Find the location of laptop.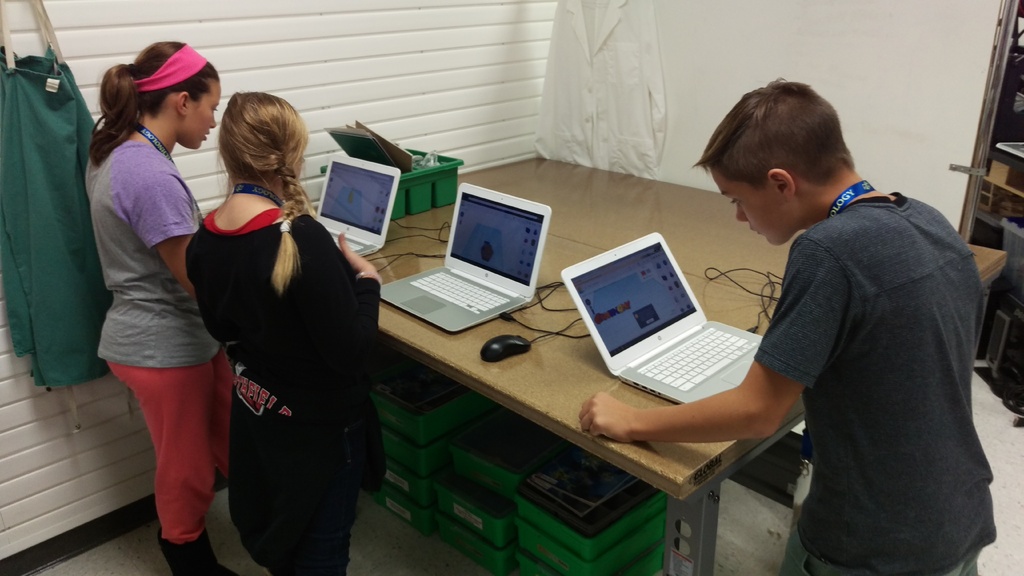
Location: 312,151,403,262.
